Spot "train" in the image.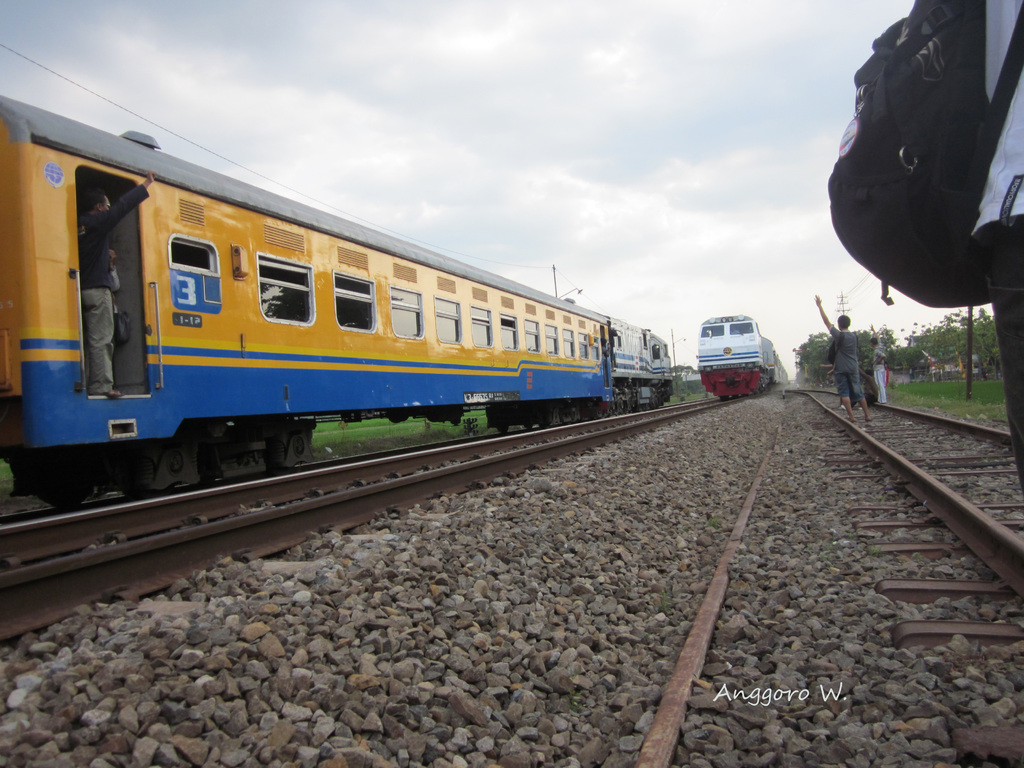
"train" found at bbox=(697, 316, 789, 401).
